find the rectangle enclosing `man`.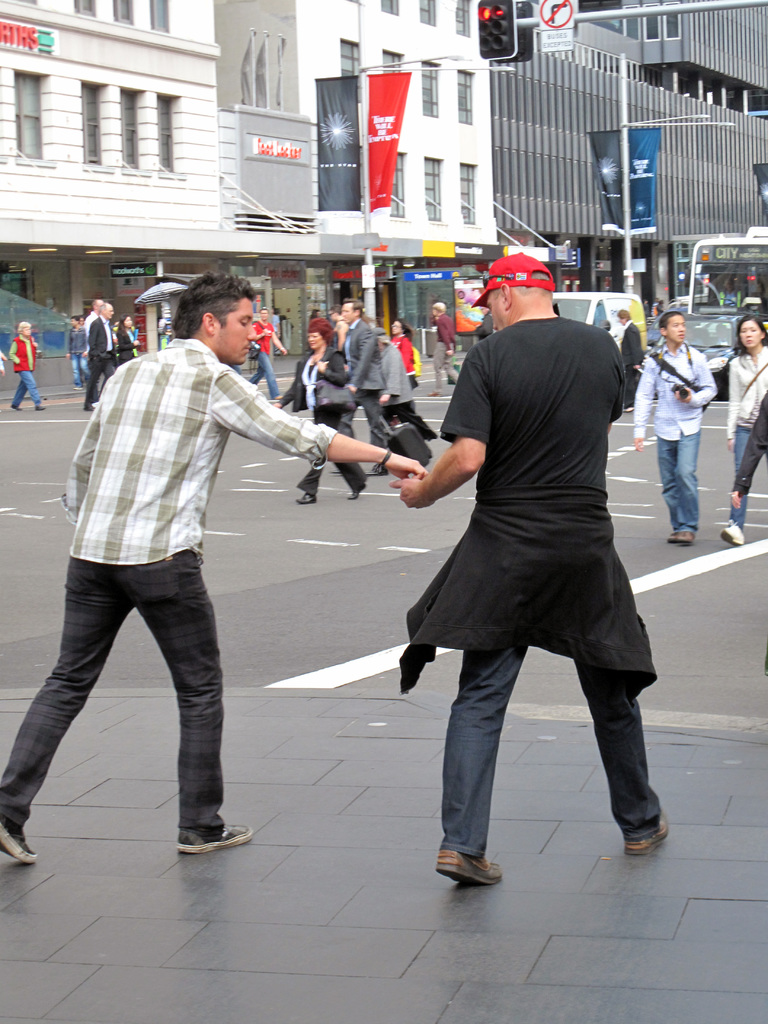
region(390, 245, 674, 886).
